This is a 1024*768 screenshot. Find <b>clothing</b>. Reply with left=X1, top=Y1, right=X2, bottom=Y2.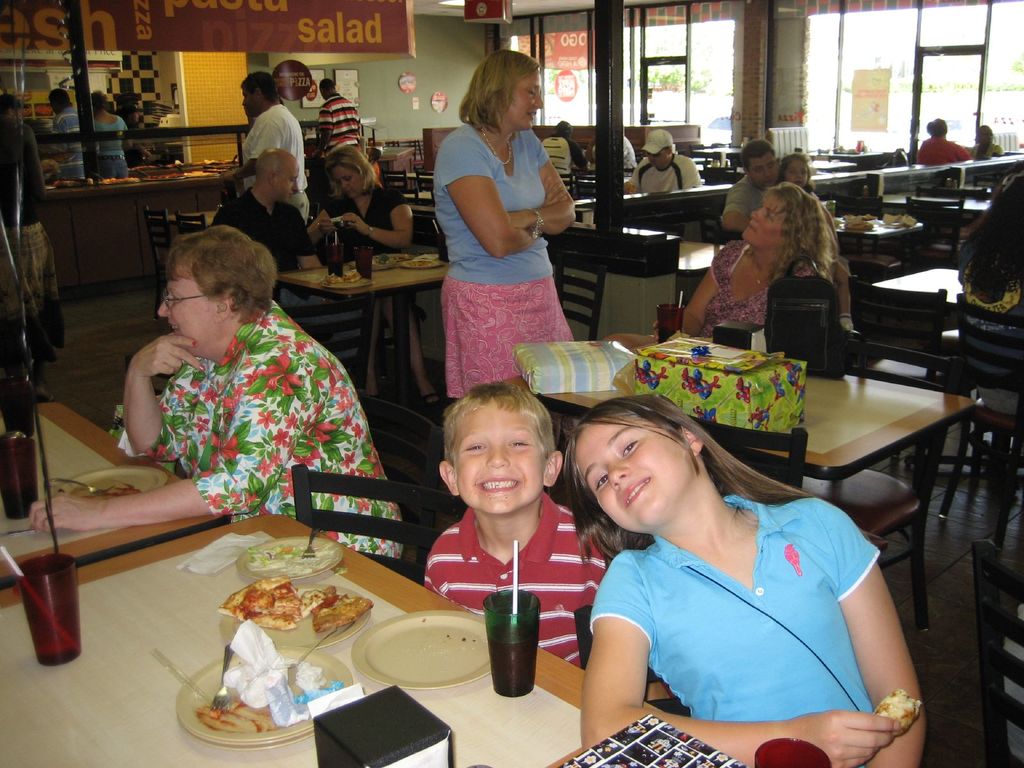
left=624, top=135, right=644, bottom=177.
